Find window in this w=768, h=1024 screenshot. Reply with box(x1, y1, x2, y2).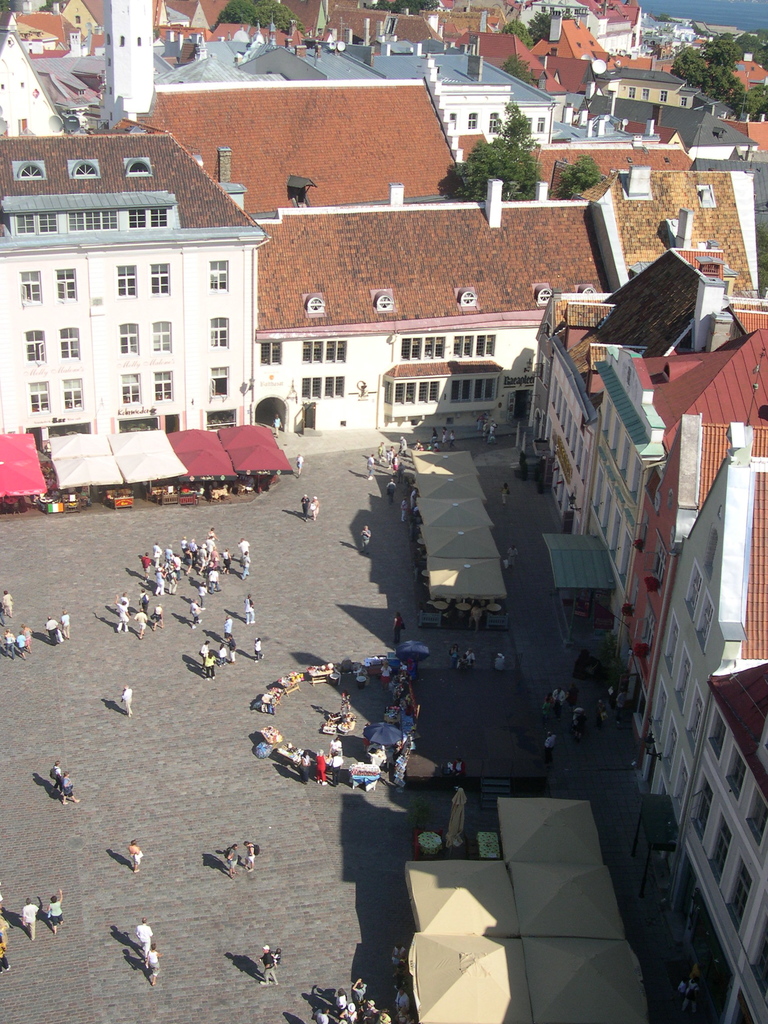
box(52, 266, 86, 309).
